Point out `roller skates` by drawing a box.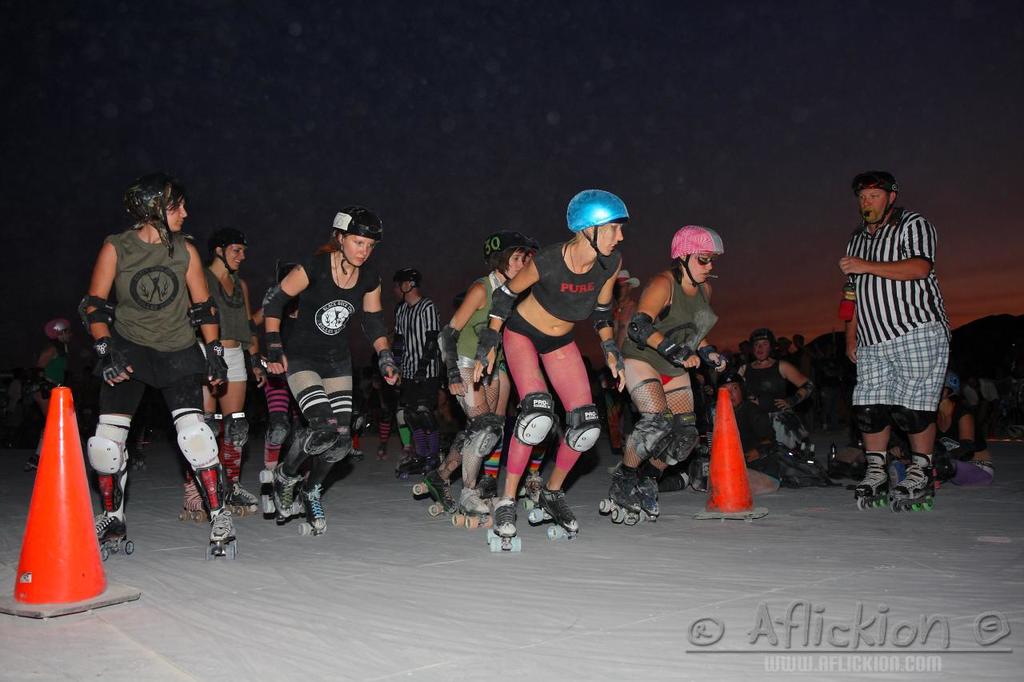
left=486, top=501, right=522, bottom=556.
